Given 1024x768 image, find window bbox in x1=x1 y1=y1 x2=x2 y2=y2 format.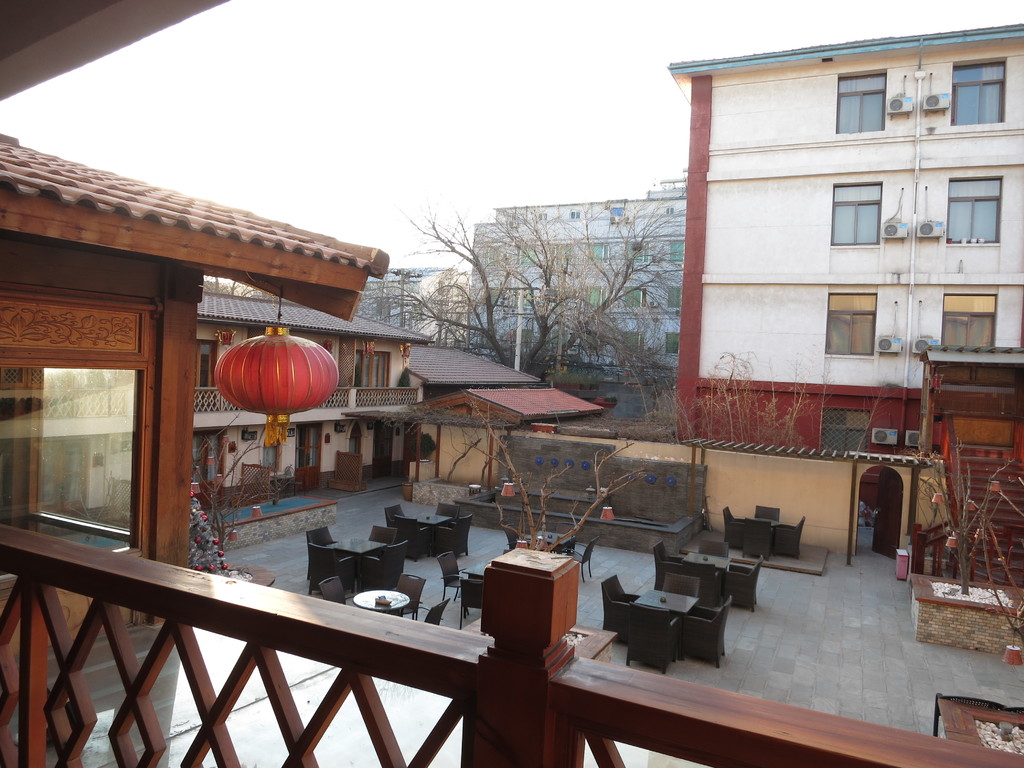
x1=944 y1=292 x2=996 y2=351.
